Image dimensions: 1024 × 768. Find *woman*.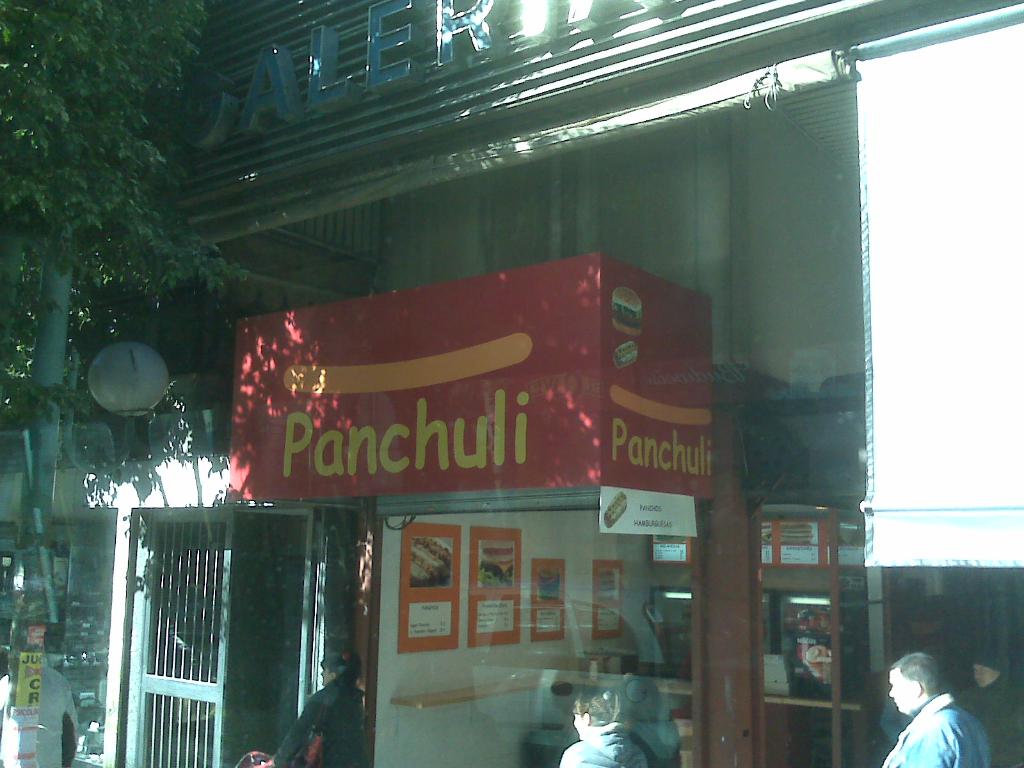
[559, 691, 647, 767].
